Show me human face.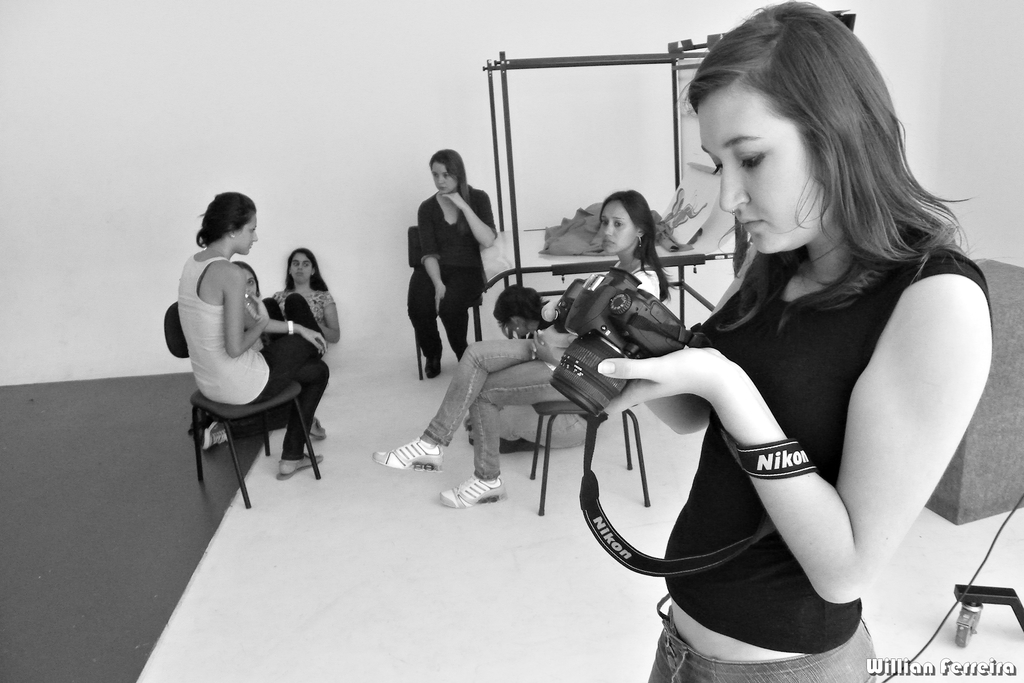
human face is here: {"left": 239, "top": 217, "right": 261, "bottom": 257}.
